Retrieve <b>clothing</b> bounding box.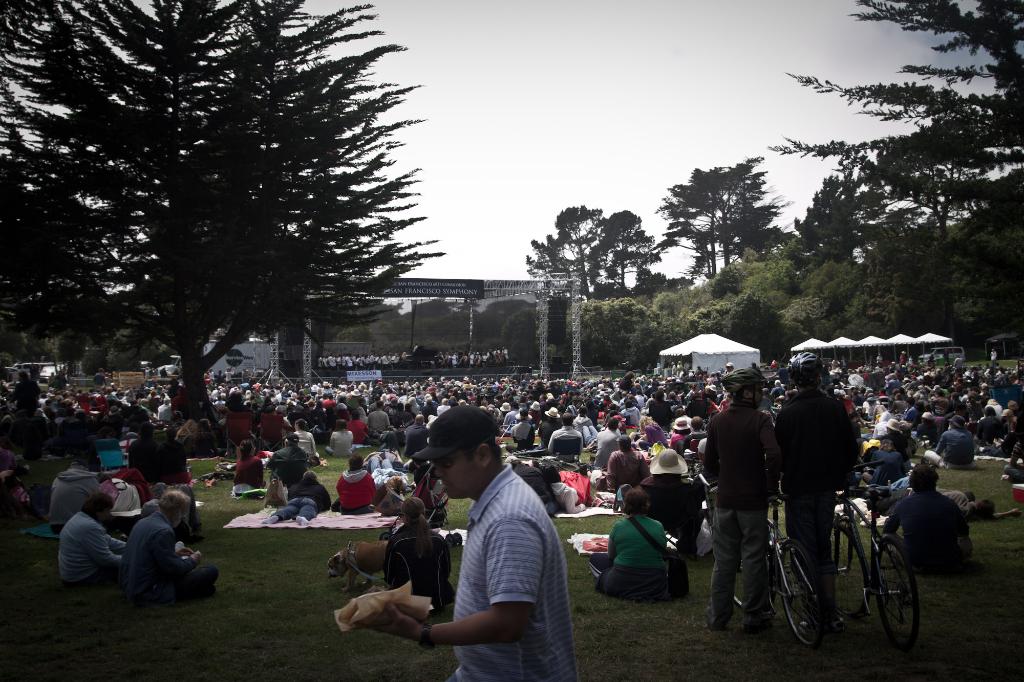
Bounding box: <region>133, 434, 159, 478</region>.
